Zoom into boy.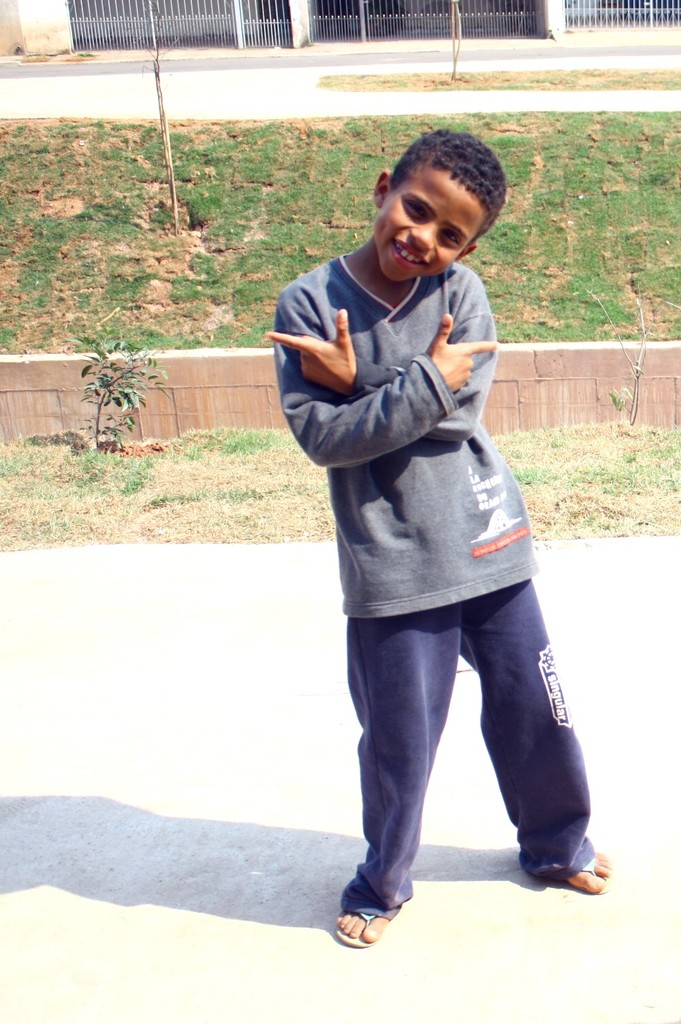
Zoom target: (262, 127, 621, 946).
